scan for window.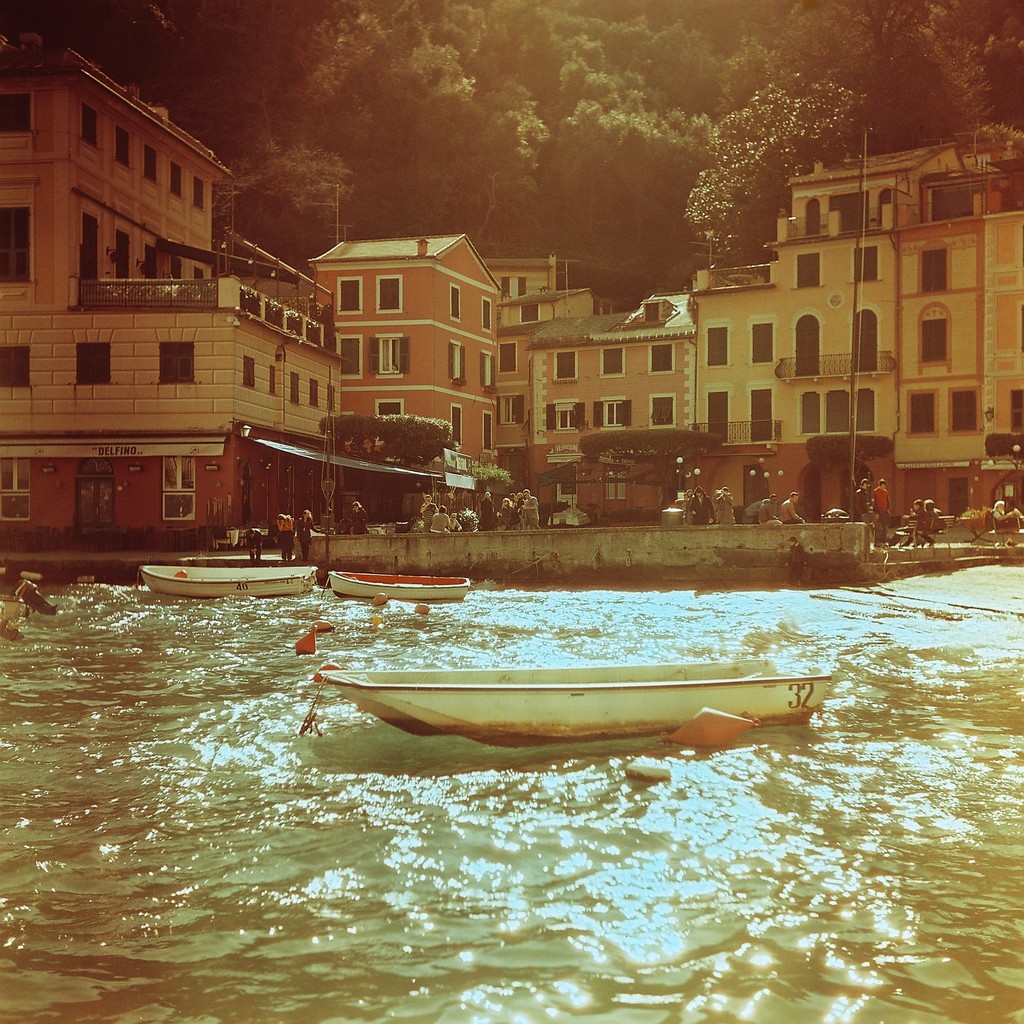
Scan result: left=519, top=307, right=543, bottom=323.
